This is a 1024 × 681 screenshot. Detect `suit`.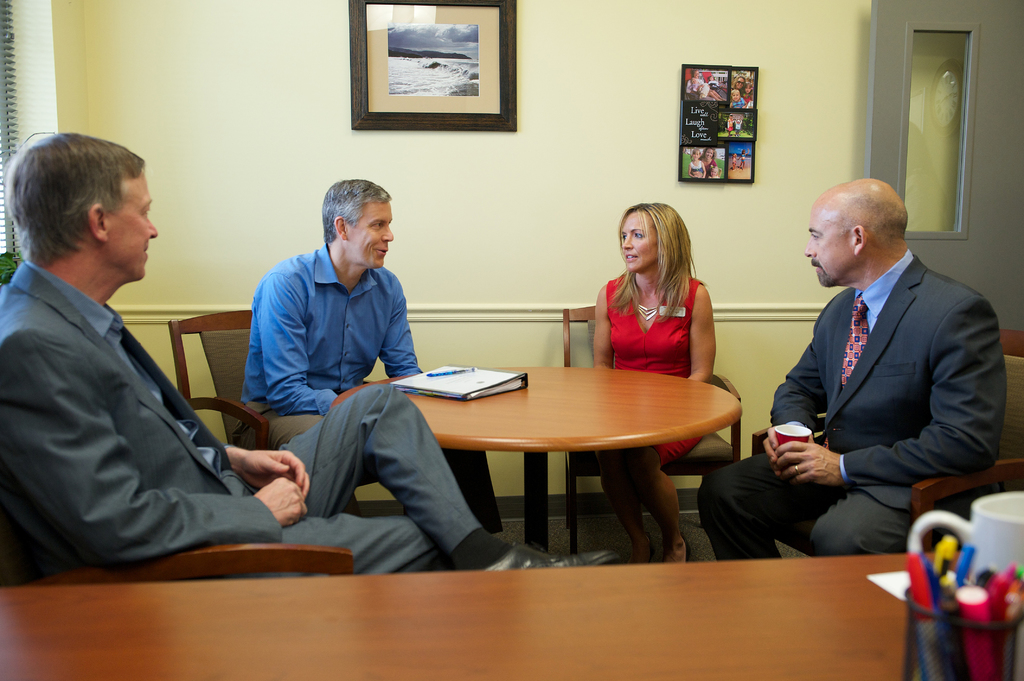
{"left": 0, "top": 255, "right": 481, "bottom": 579}.
